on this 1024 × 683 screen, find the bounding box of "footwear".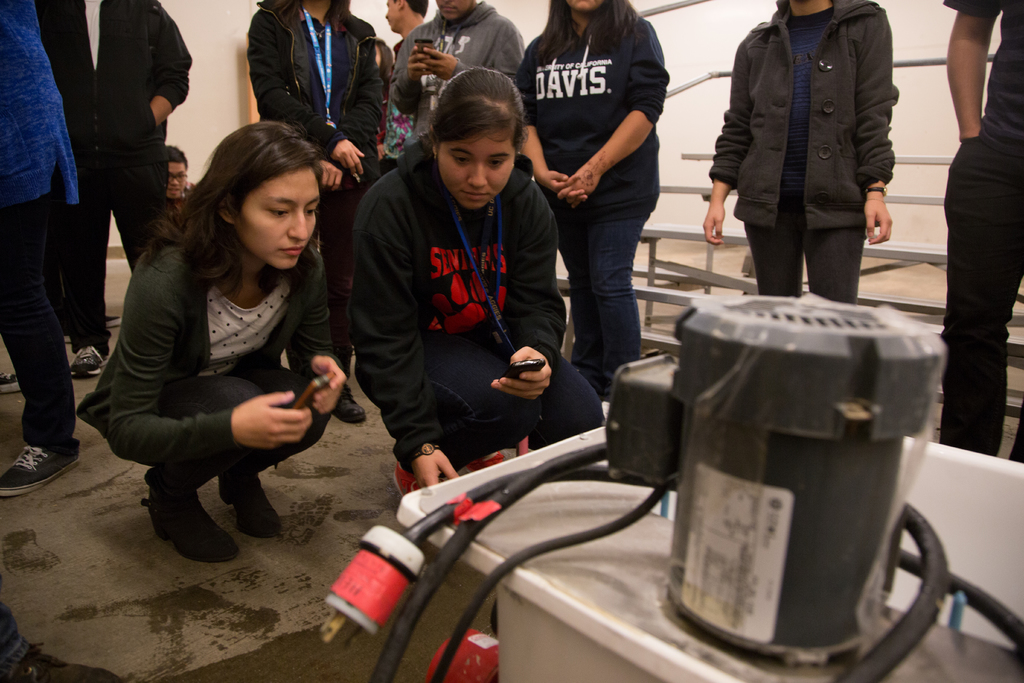
Bounding box: box=[145, 486, 239, 565].
